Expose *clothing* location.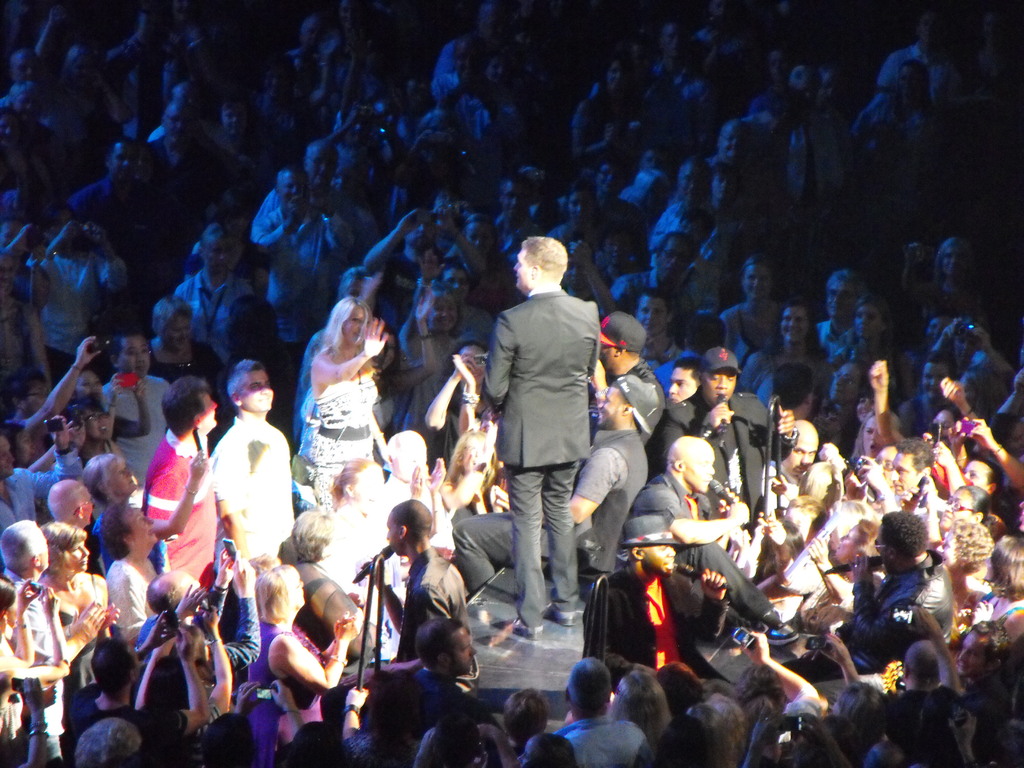
Exposed at <bbox>168, 258, 266, 377</bbox>.
